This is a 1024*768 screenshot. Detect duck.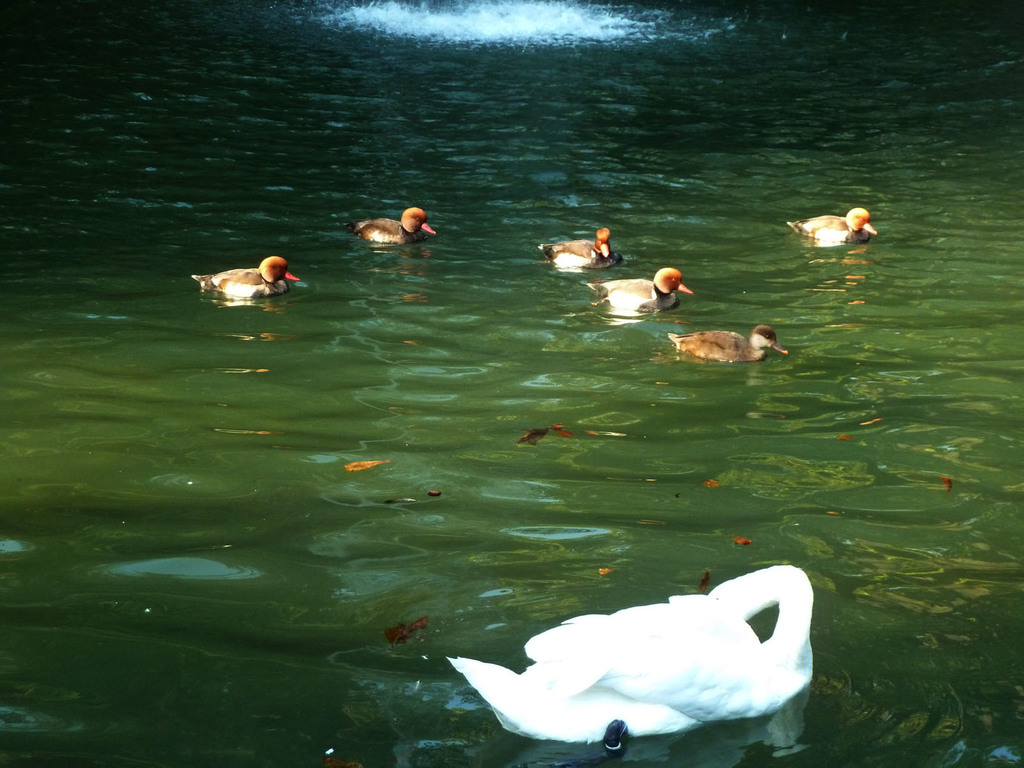
bbox(438, 555, 808, 746).
